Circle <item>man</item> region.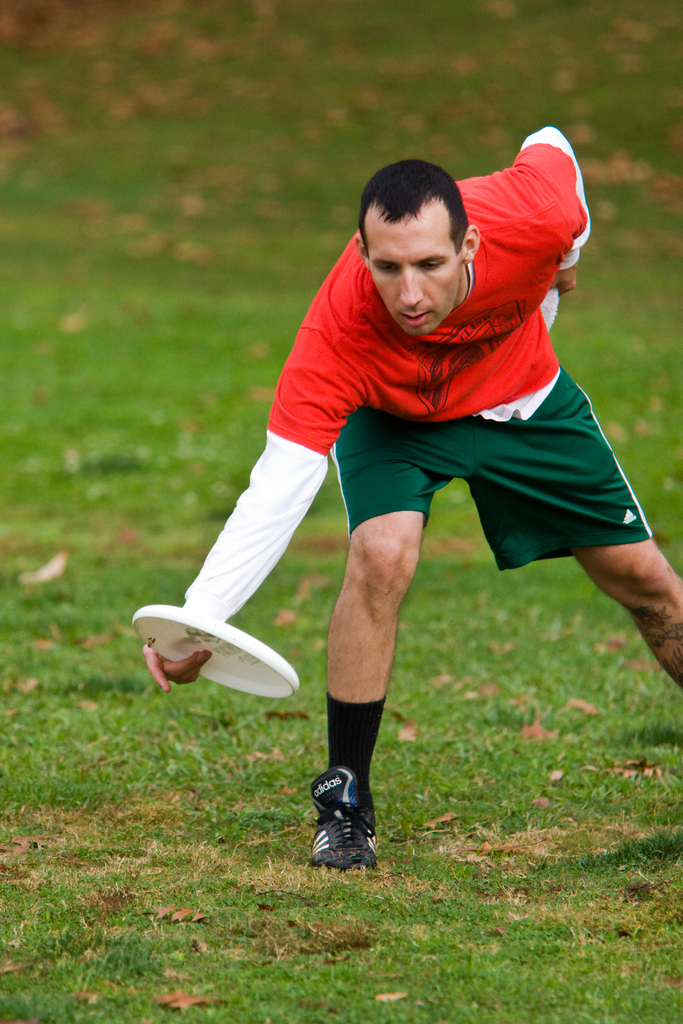
Region: pyautogui.locateOnScreen(149, 141, 646, 838).
